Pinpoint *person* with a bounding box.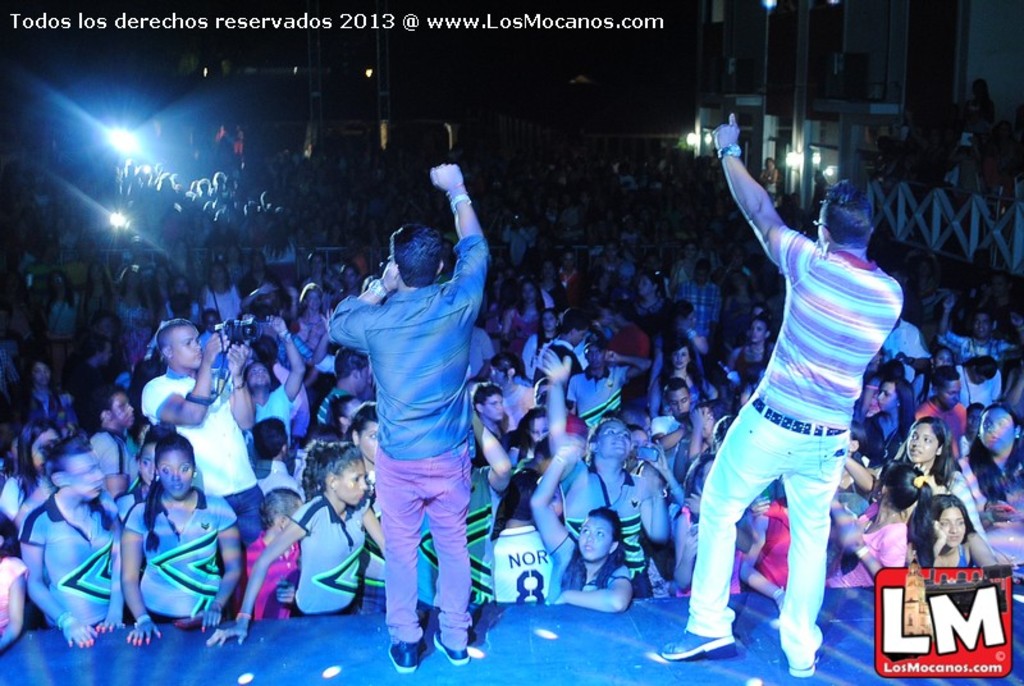
[left=18, top=434, right=125, bottom=646].
